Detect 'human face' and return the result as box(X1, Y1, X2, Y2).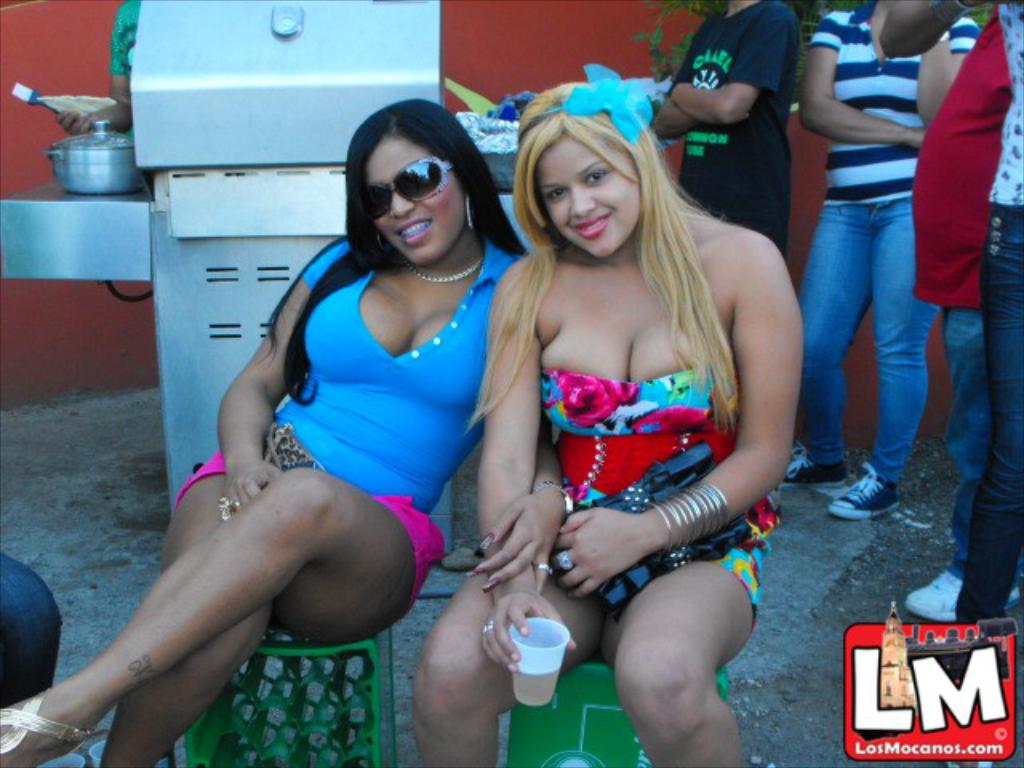
box(546, 134, 635, 248).
